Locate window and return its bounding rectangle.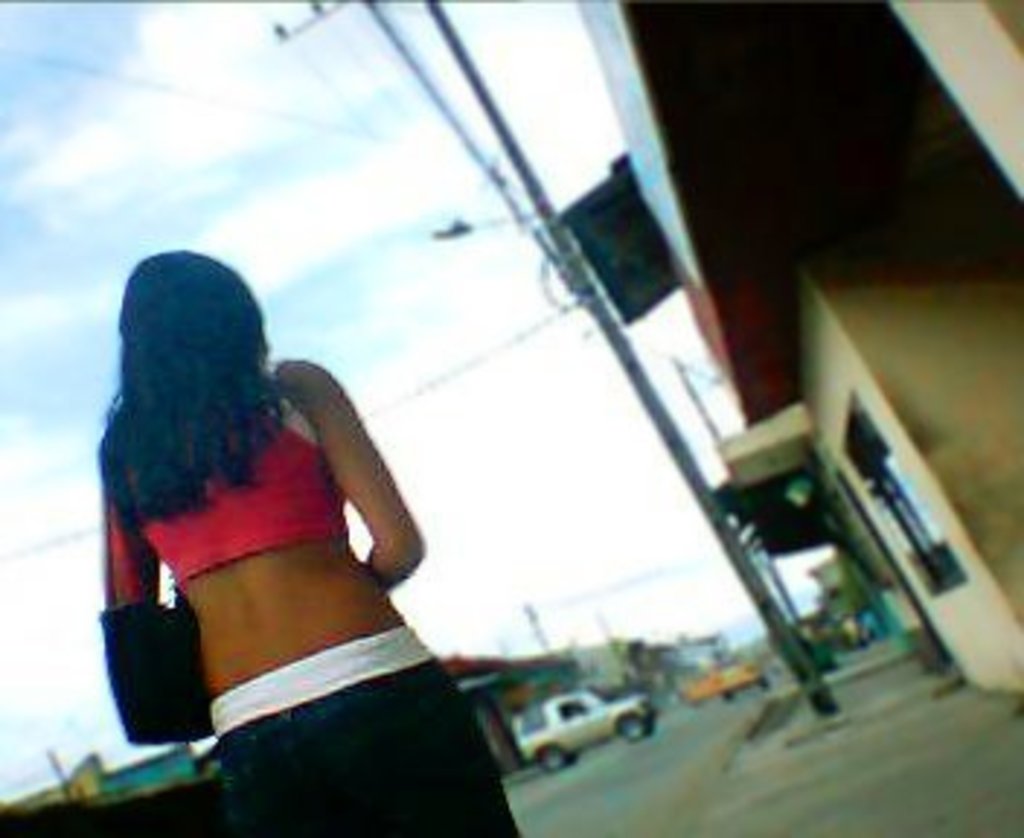
bbox=[823, 404, 975, 599].
